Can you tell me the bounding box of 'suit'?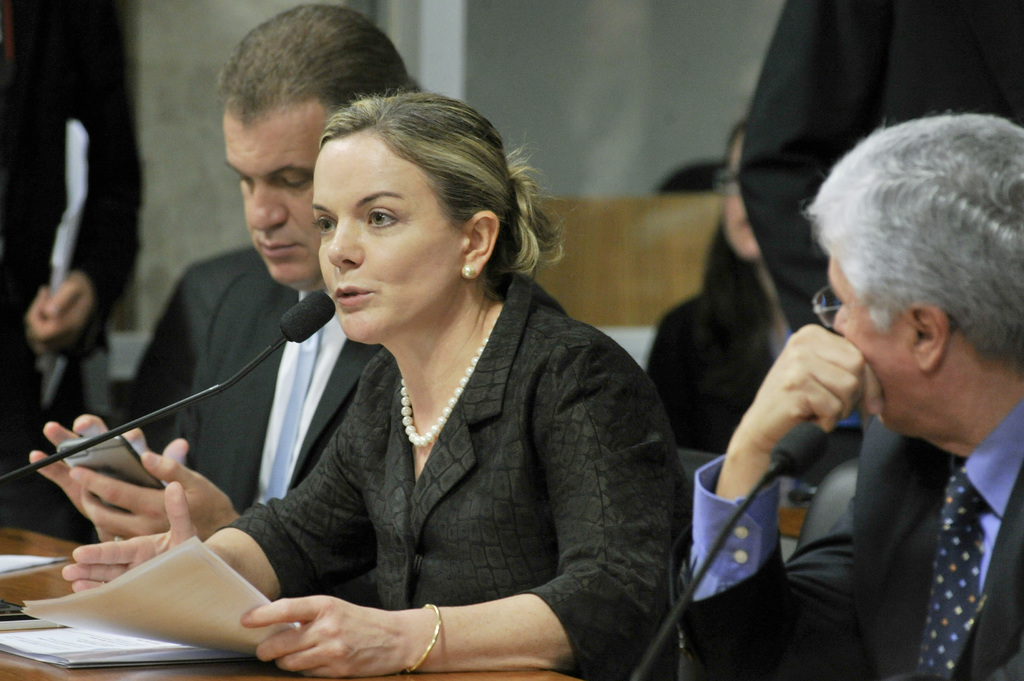
detection(673, 417, 1023, 680).
